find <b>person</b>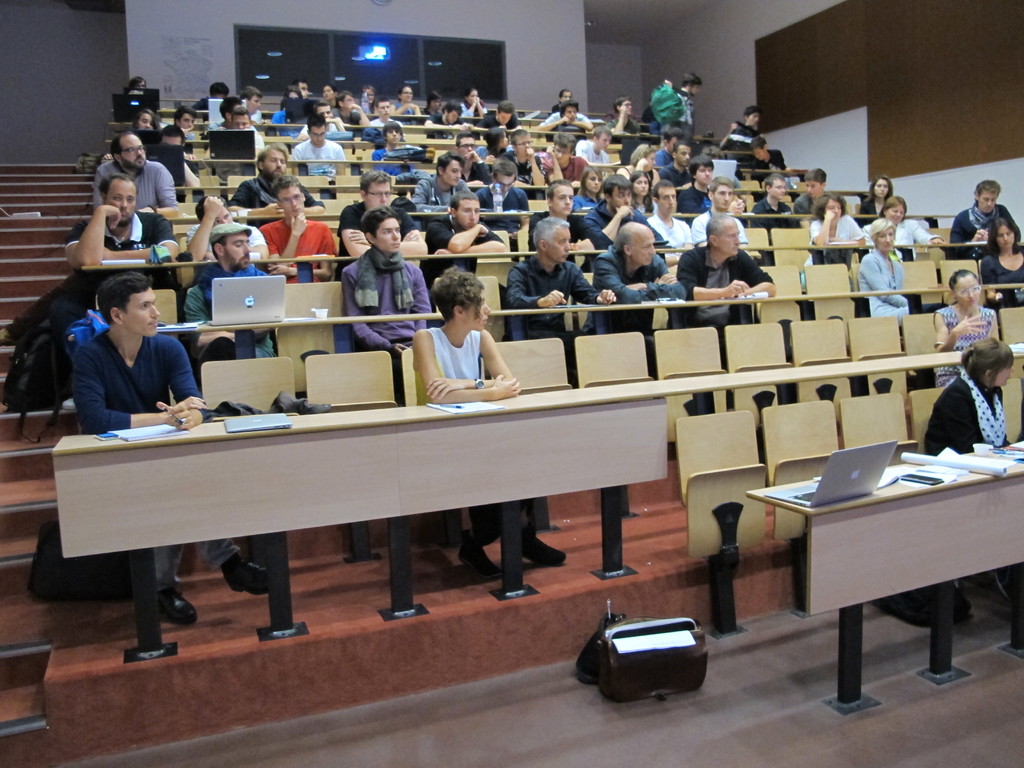
(x1=252, y1=170, x2=344, y2=285)
